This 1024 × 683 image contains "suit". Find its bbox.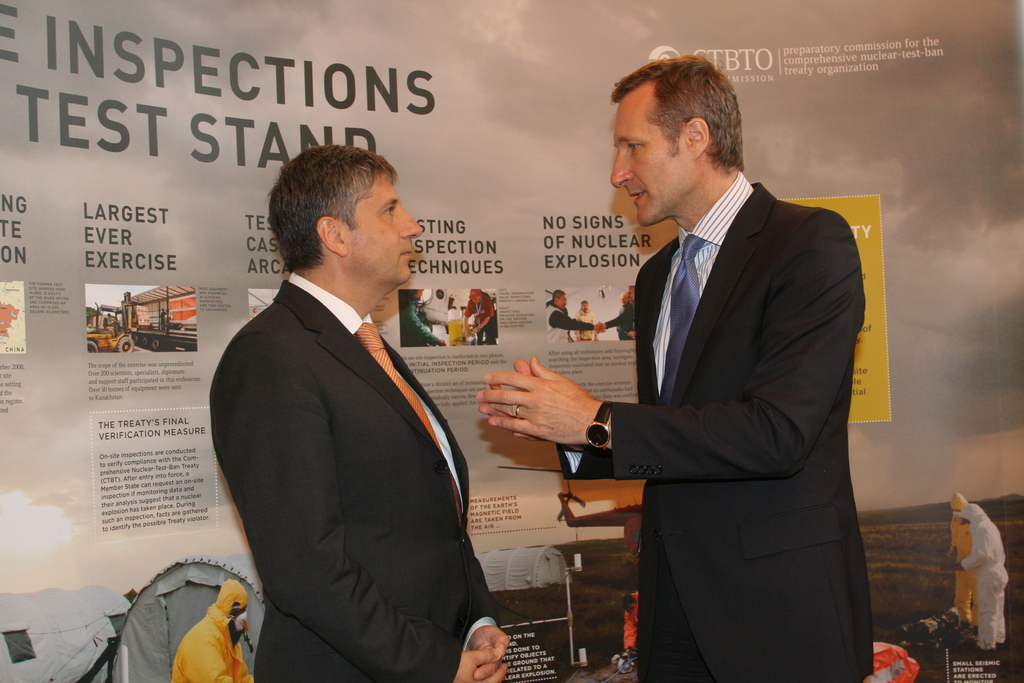
(left=202, top=138, right=488, bottom=680).
